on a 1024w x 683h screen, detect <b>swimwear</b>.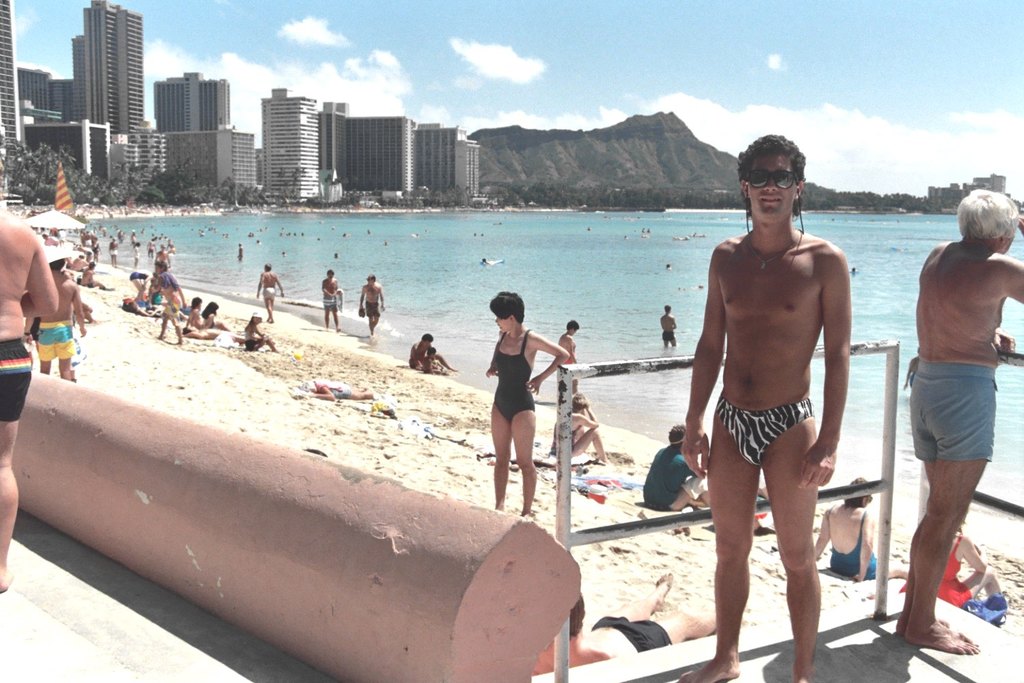
903:536:971:606.
